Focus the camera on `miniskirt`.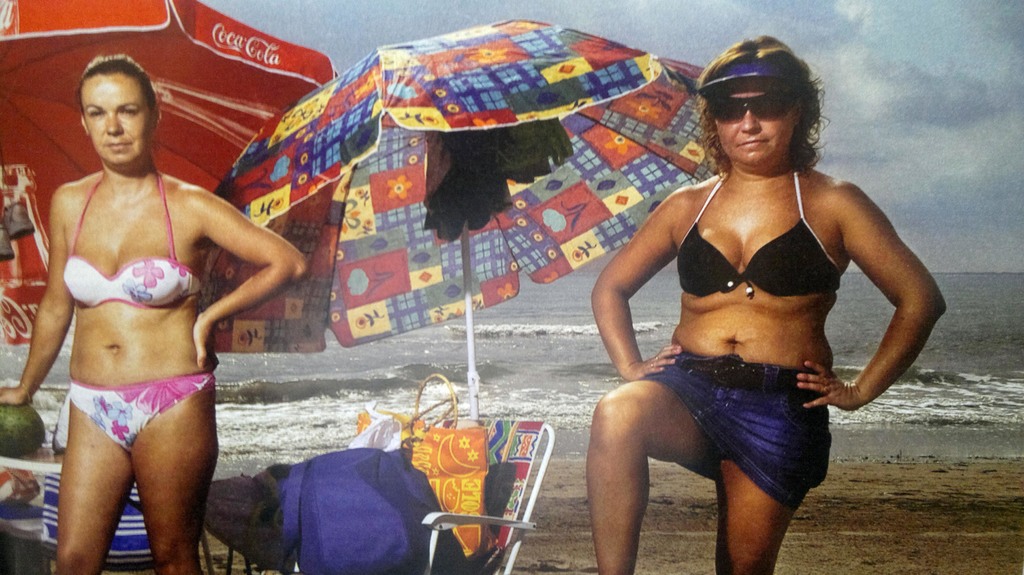
Focus region: box(641, 350, 832, 507).
